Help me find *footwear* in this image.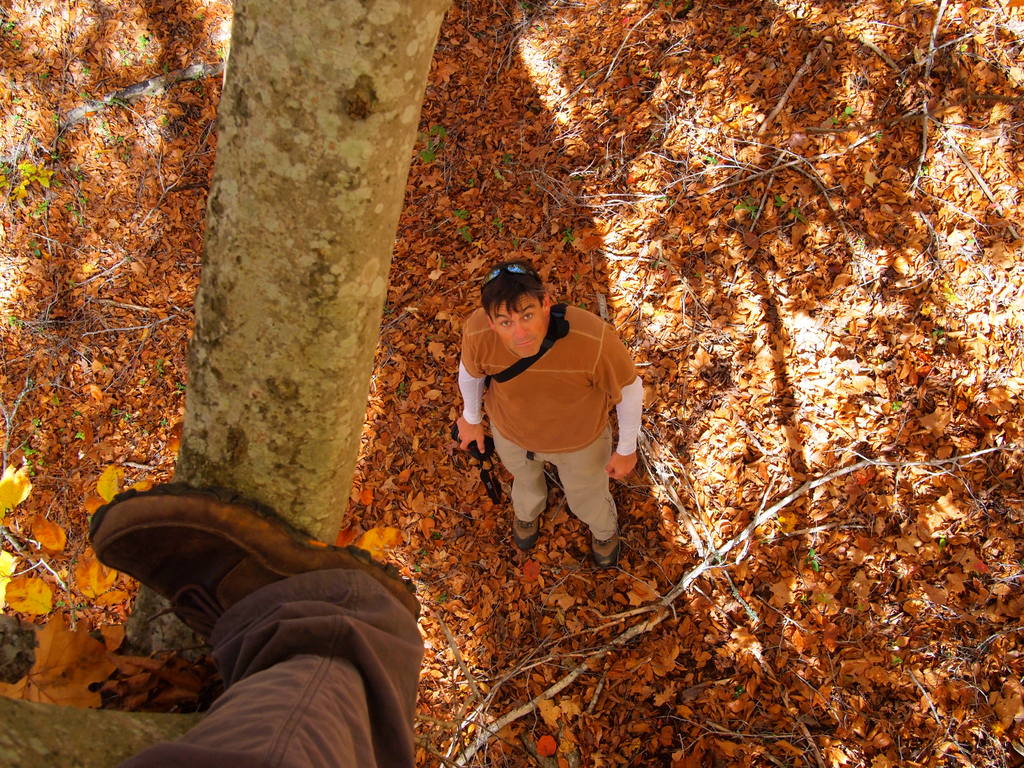
Found it: <box>588,531,617,575</box>.
